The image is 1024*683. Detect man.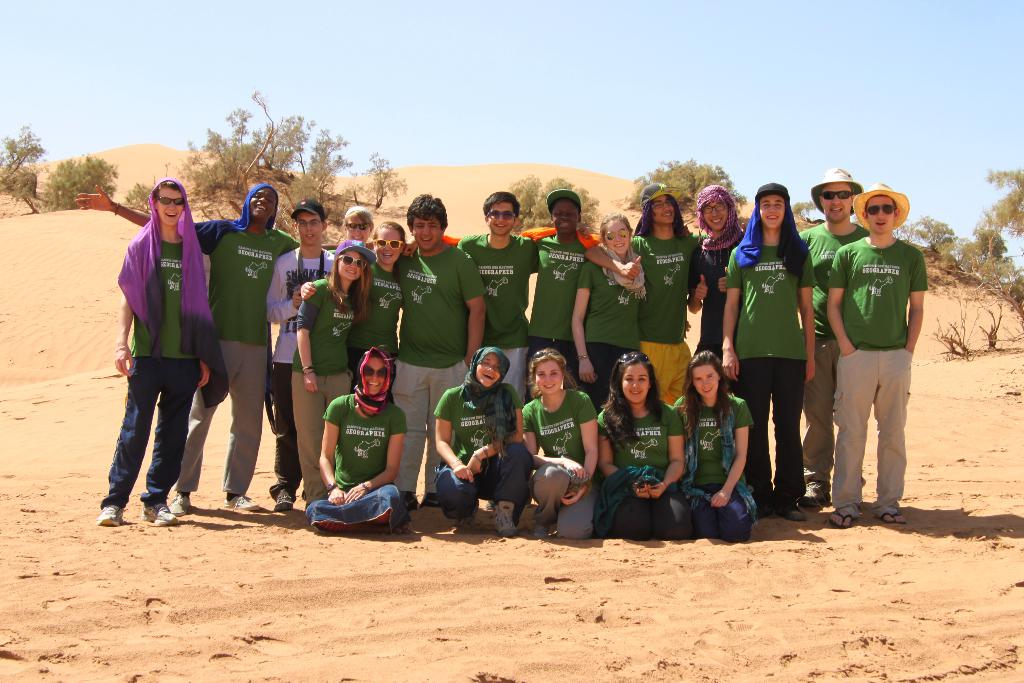
Detection: detection(72, 185, 339, 512).
